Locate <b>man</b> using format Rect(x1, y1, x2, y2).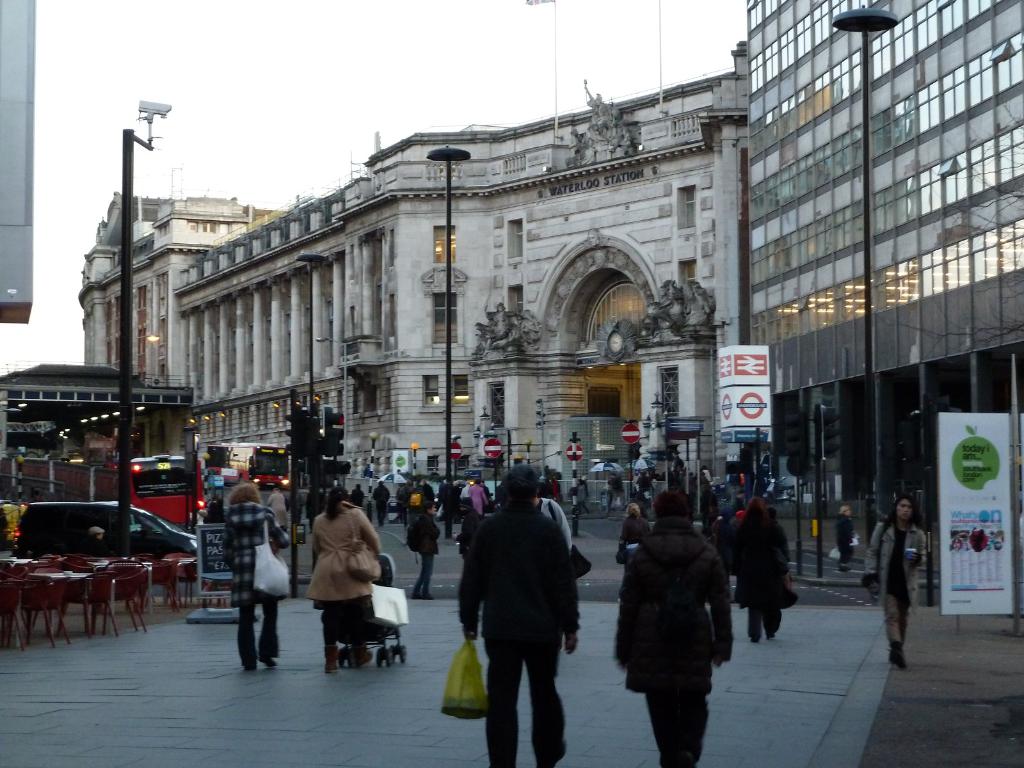
Rect(352, 482, 367, 512).
